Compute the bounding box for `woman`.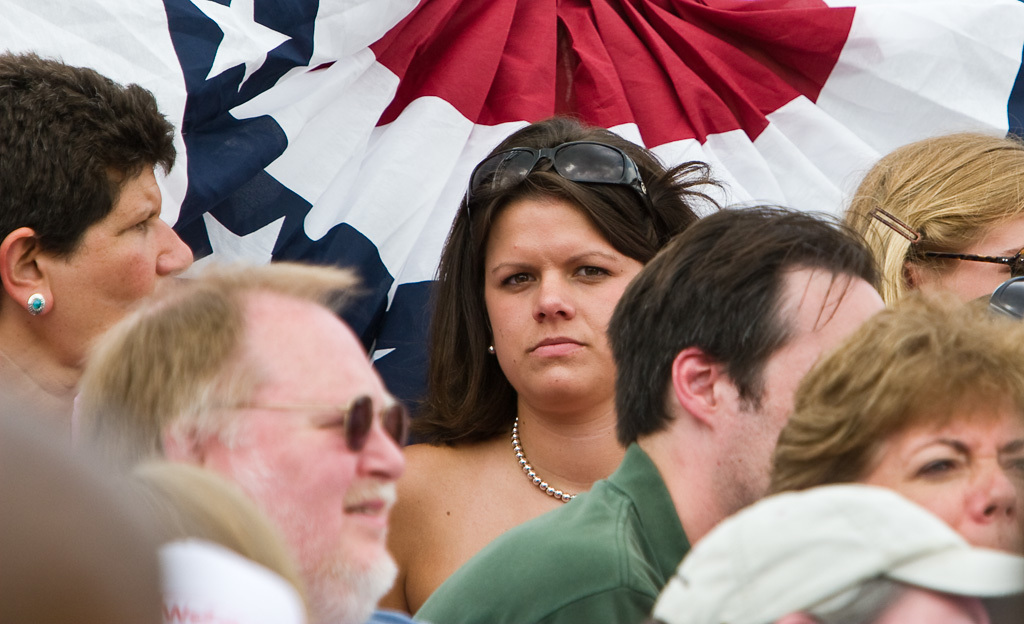
x1=0 y1=45 x2=193 y2=434.
